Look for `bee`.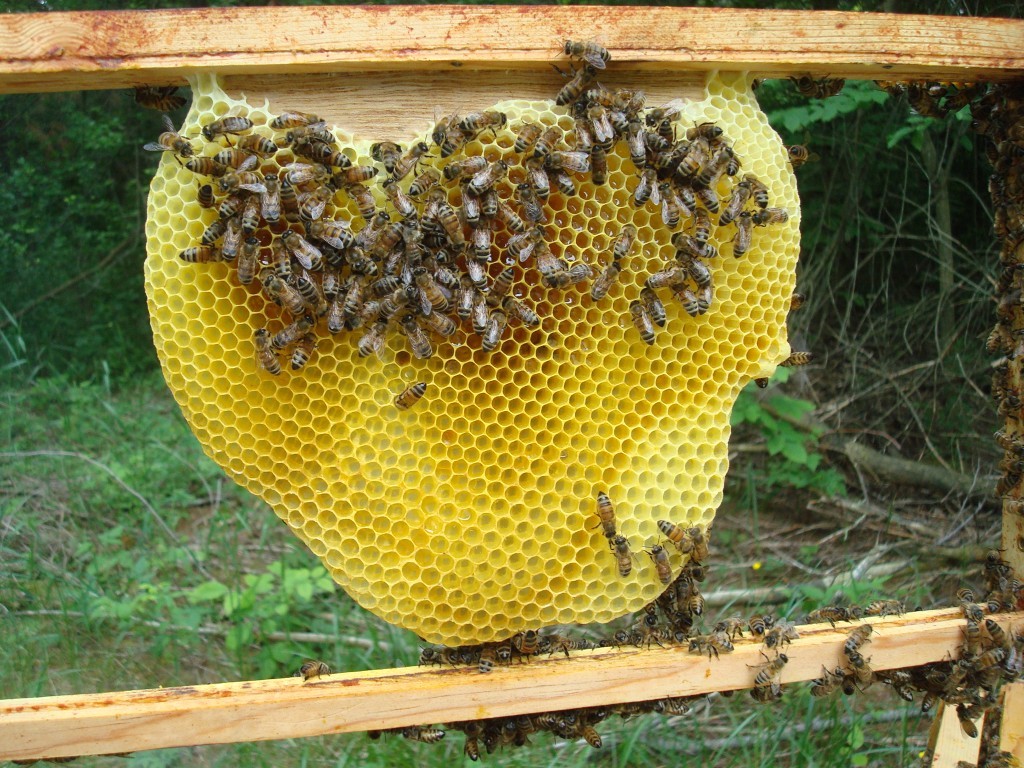
Found: 267, 321, 312, 351.
